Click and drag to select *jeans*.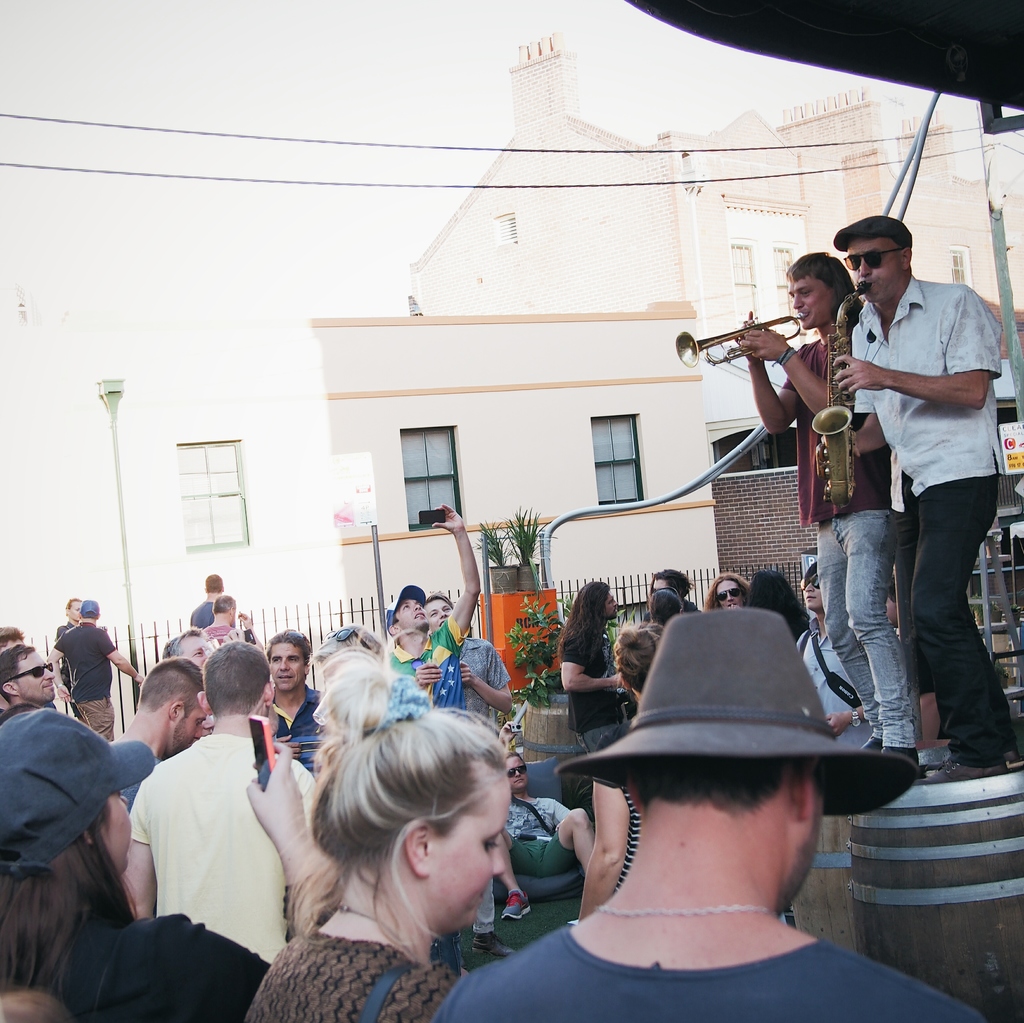
Selection: 820:500:900:742.
